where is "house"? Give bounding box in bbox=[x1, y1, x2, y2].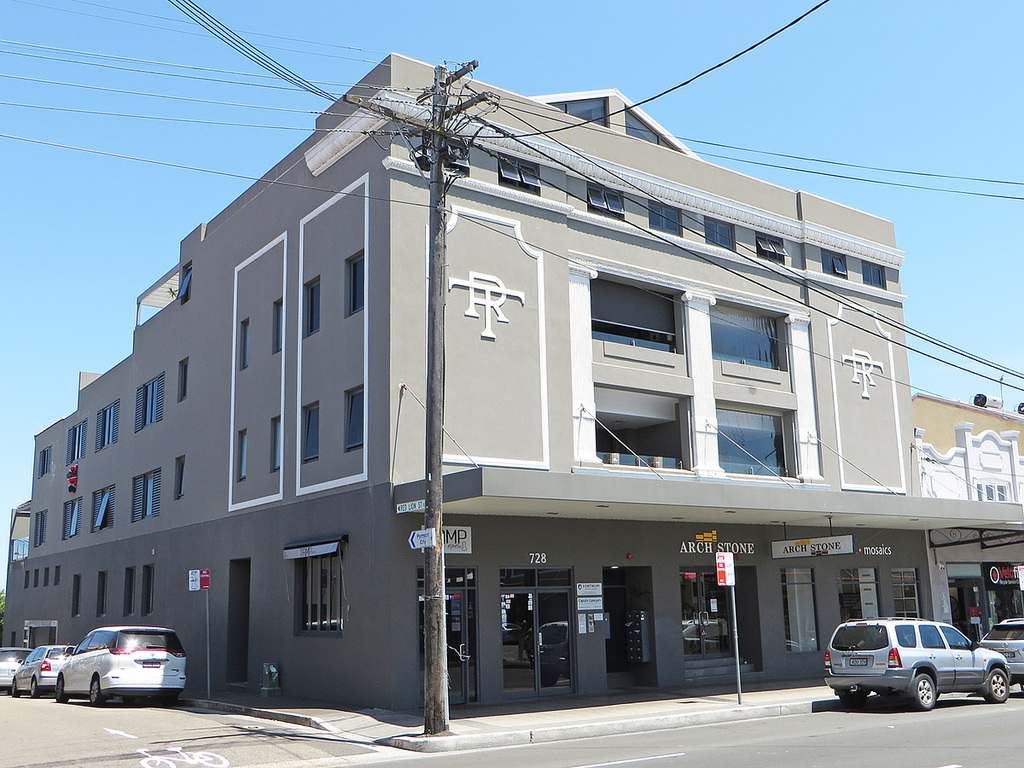
bbox=[52, 49, 992, 732].
